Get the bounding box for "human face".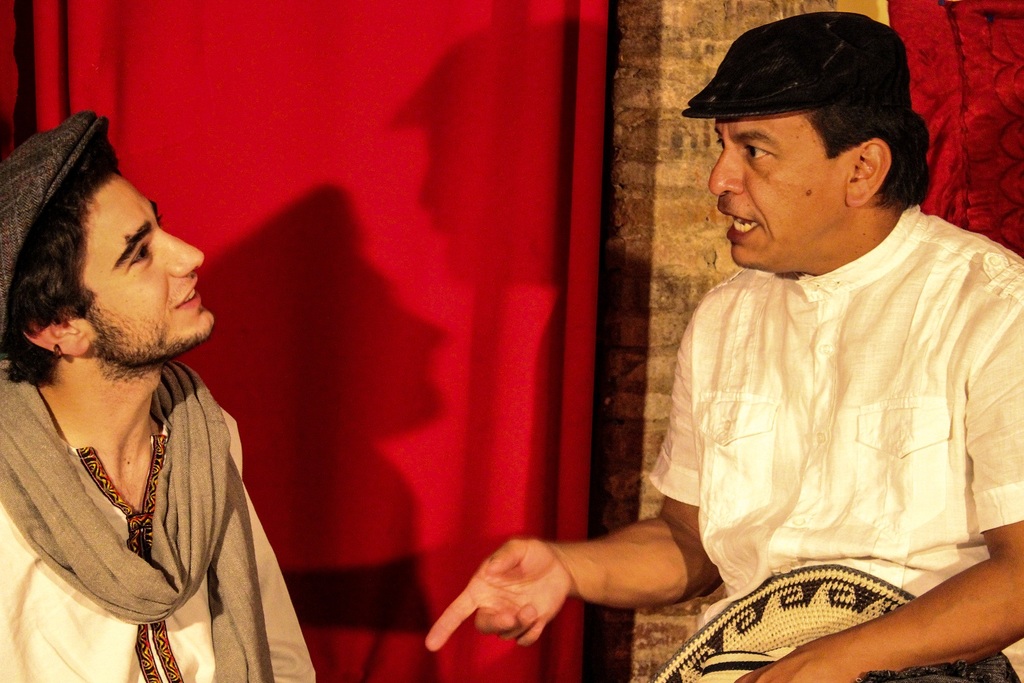
{"x1": 74, "y1": 178, "x2": 214, "y2": 359}.
